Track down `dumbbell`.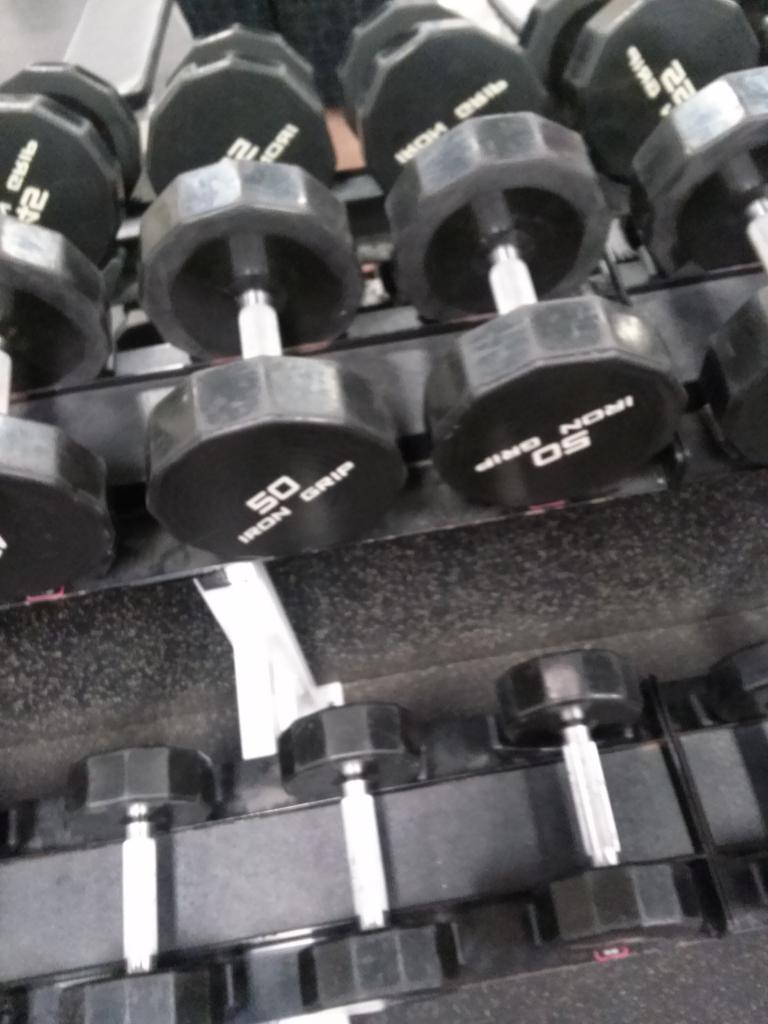
Tracked to 271,700,461,1012.
